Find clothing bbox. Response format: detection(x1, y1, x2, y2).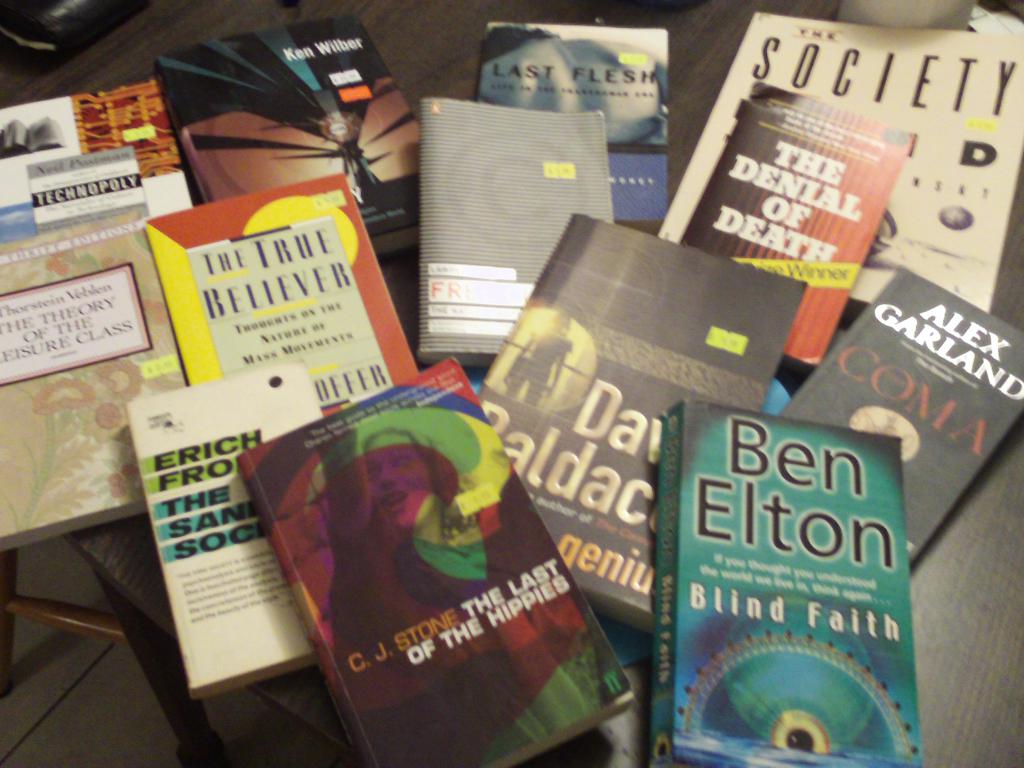
detection(506, 332, 572, 406).
